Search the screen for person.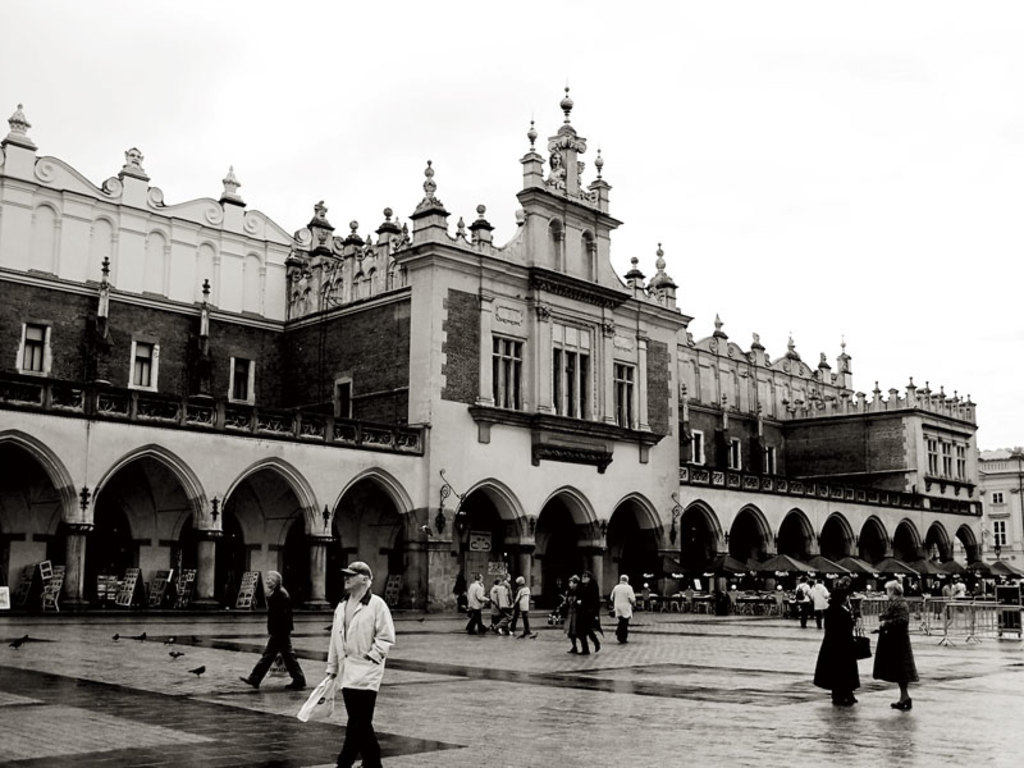
Found at x1=315 y1=559 x2=392 y2=751.
